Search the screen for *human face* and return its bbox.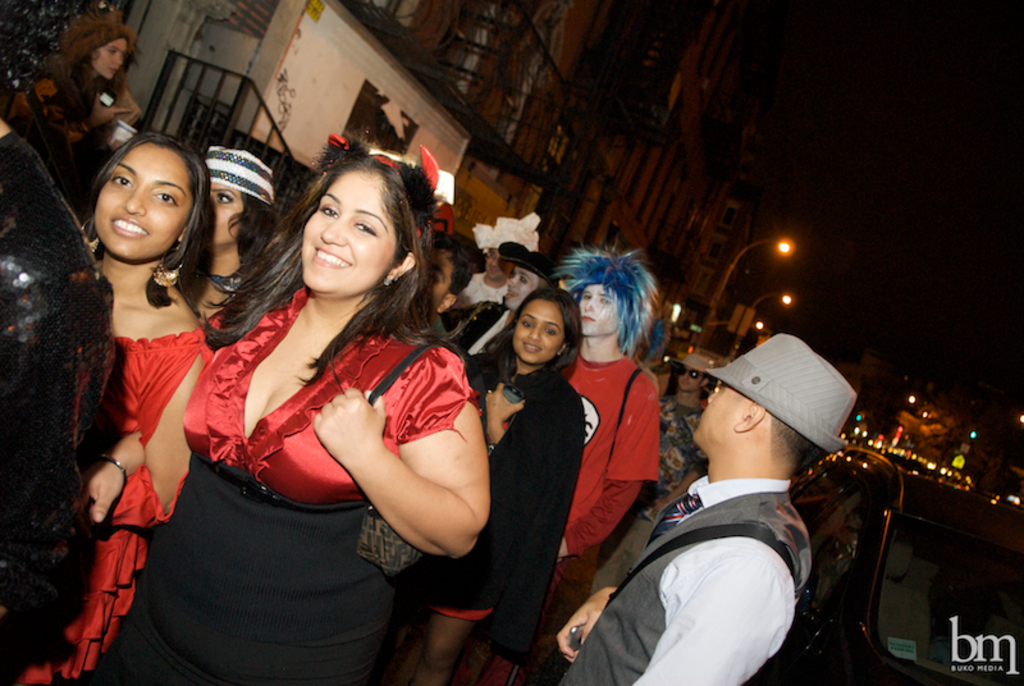
Found: (303,173,388,288).
